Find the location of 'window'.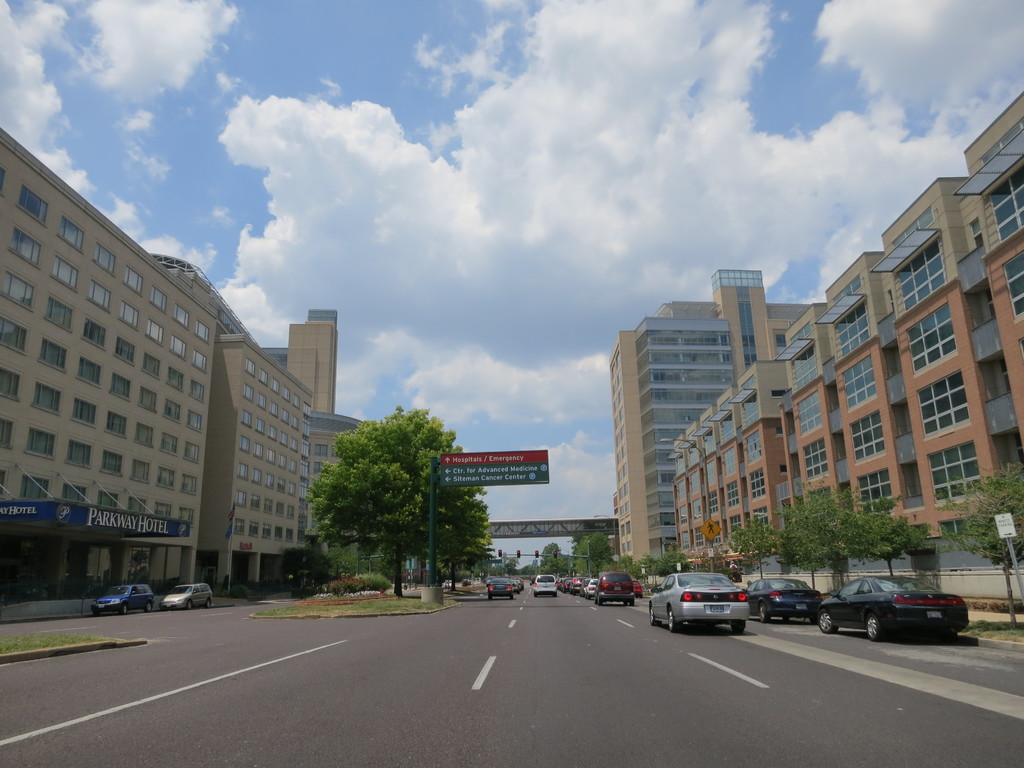
Location: left=276, top=502, right=285, bottom=517.
